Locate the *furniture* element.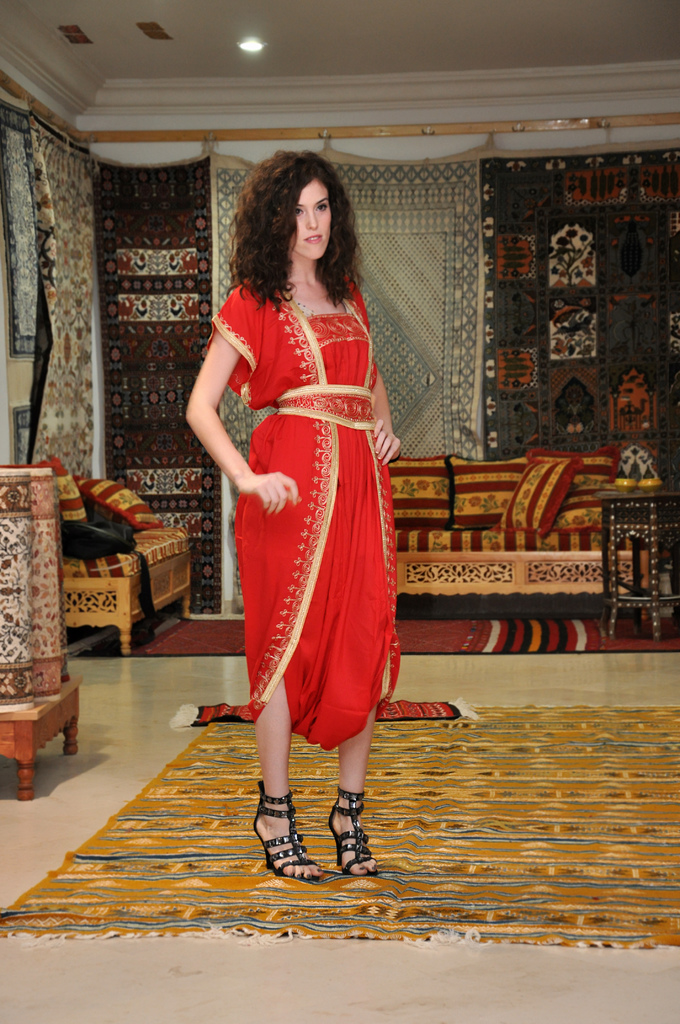
Element bbox: {"left": 0, "top": 679, "right": 80, "bottom": 798}.
